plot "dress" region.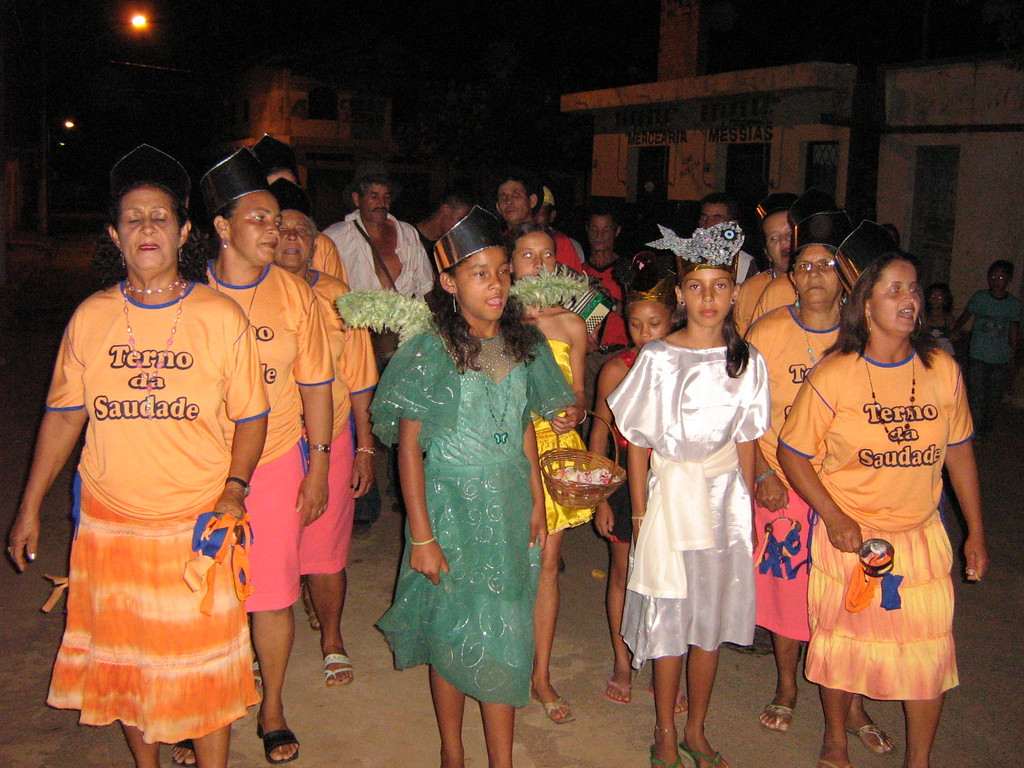
Plotted at 604 337 768 662.
